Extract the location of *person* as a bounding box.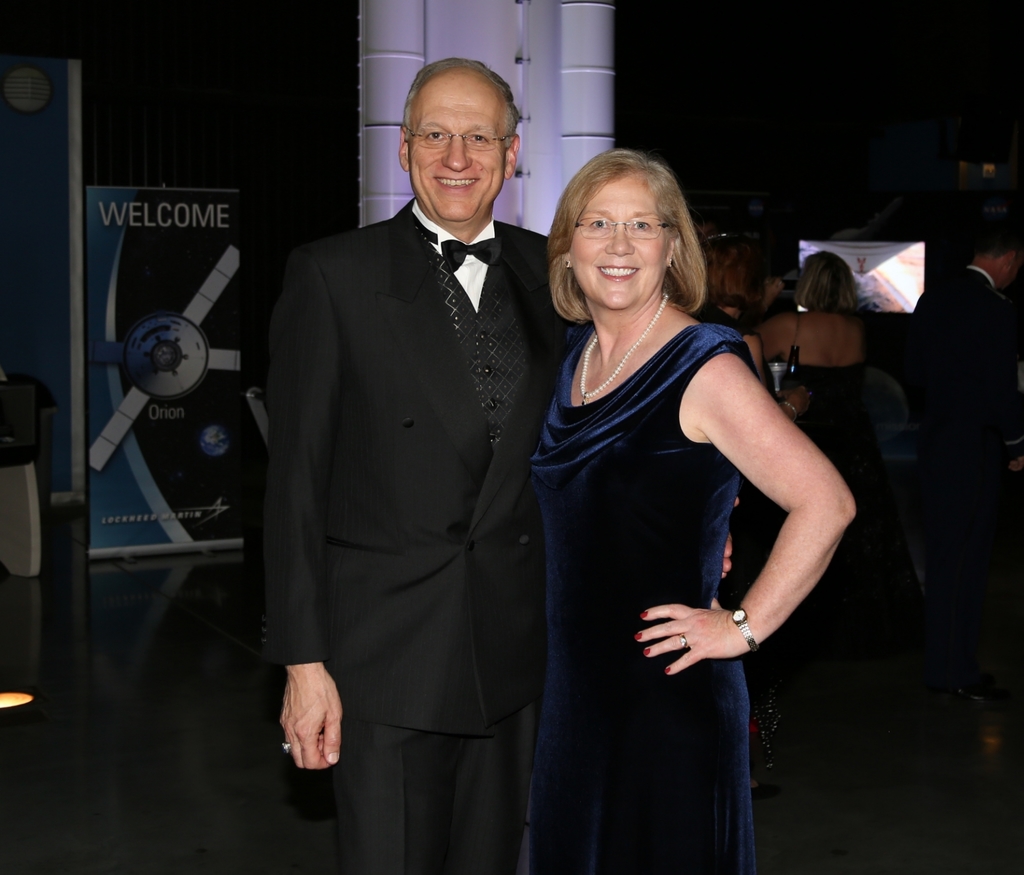
pyautogui.locateOnScreen(529, 146, 856, 870).
